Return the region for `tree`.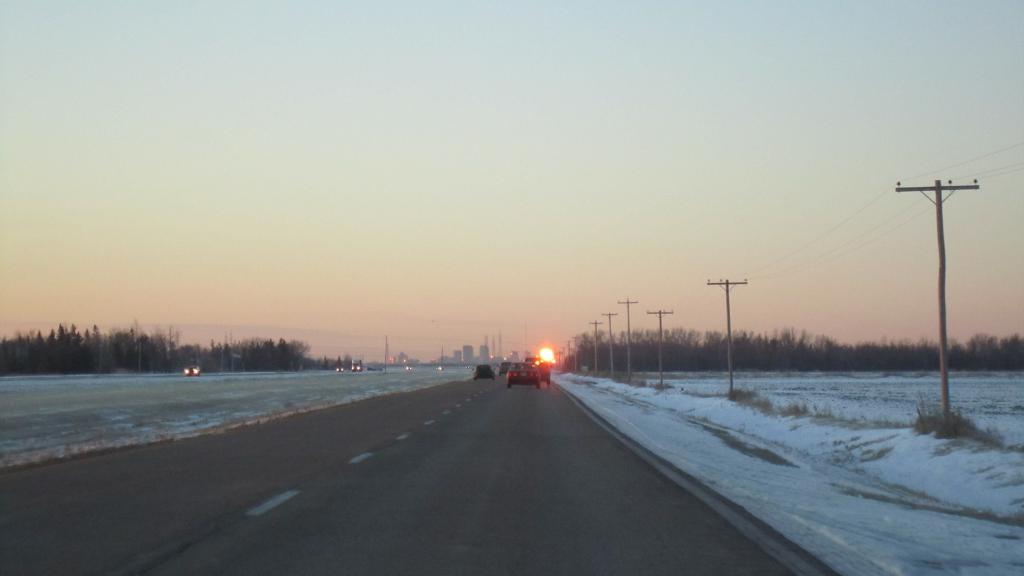
[947,341,968,372].
